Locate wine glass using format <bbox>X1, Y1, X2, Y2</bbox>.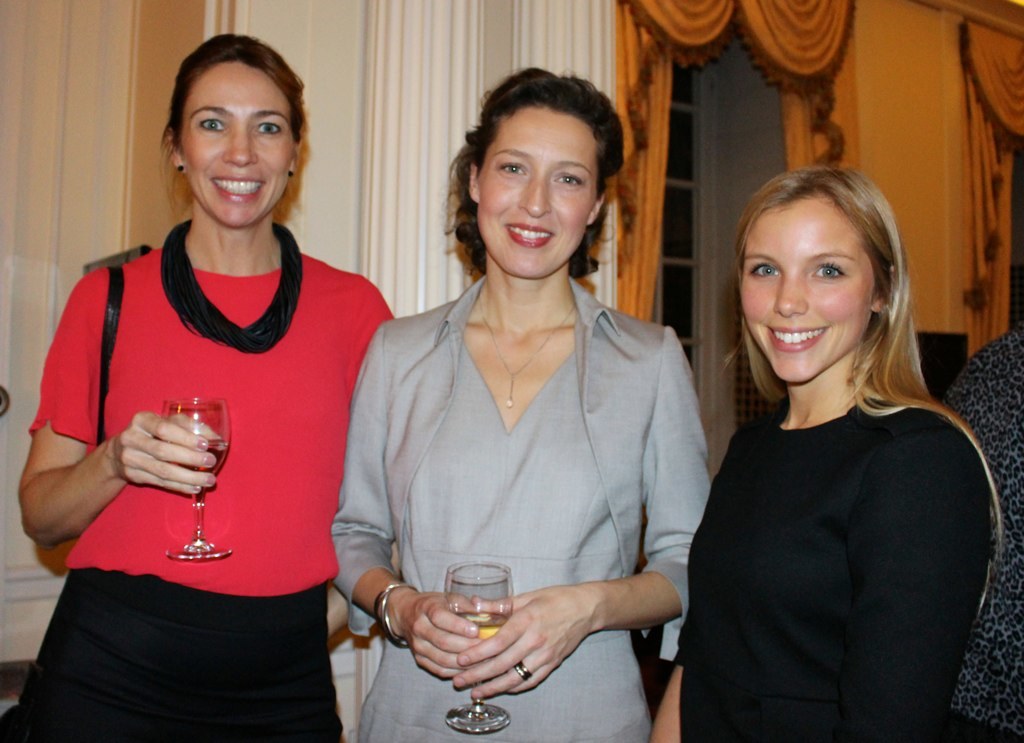
<bbox>441, 561, 515, 734</bbox>.
